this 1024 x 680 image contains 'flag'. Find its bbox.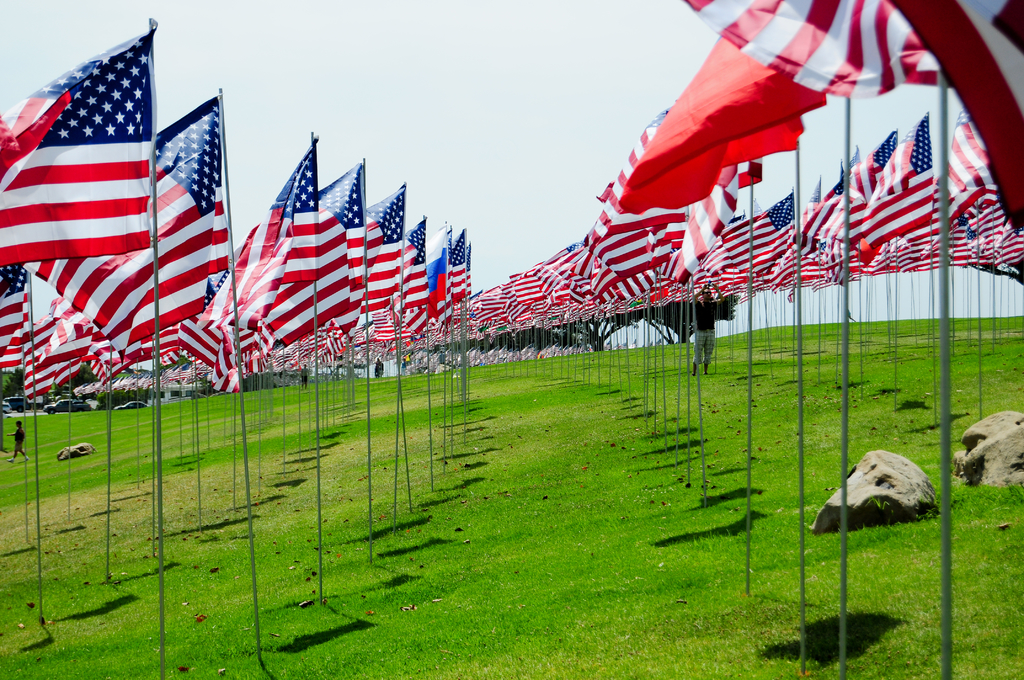
box=[0, 6, 470, 387].
